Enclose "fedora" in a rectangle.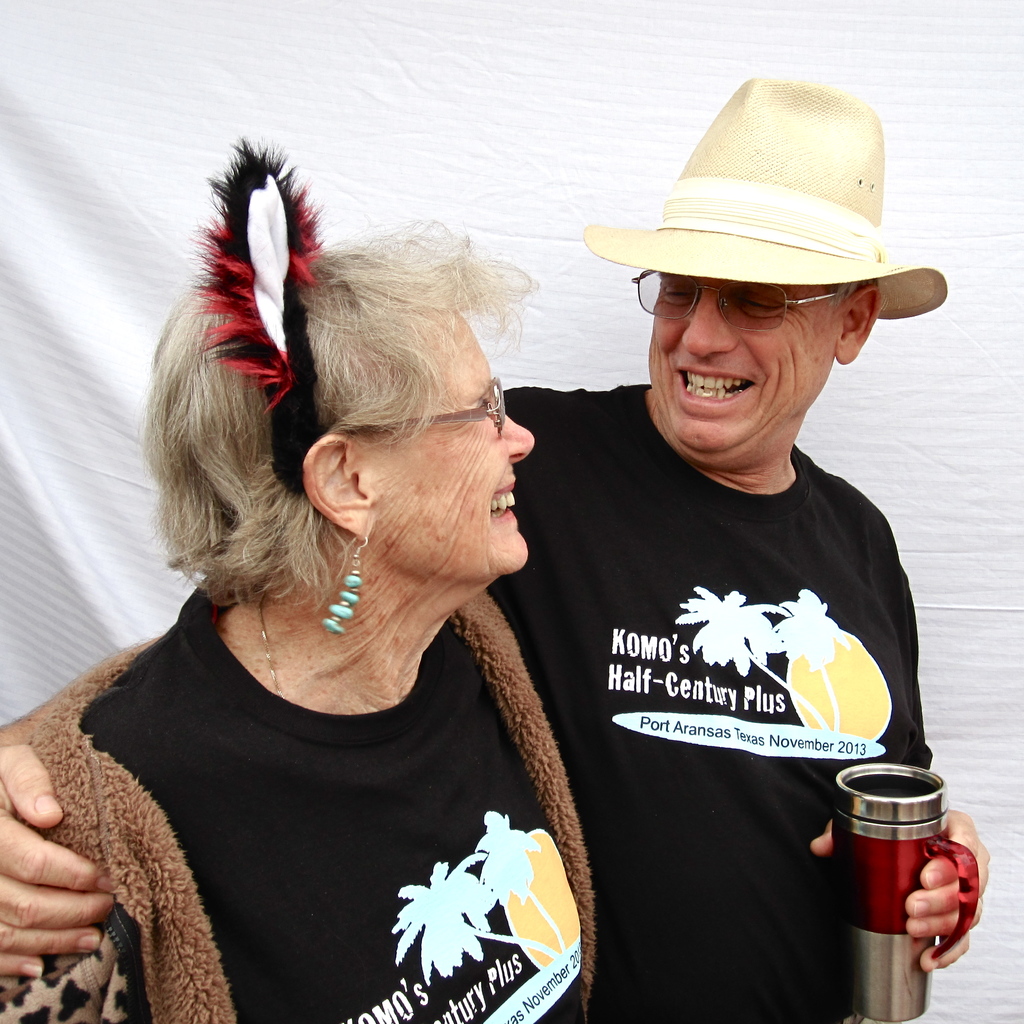
{"left": 579, "top": 76, "right": 957, "bottom": 321}.
